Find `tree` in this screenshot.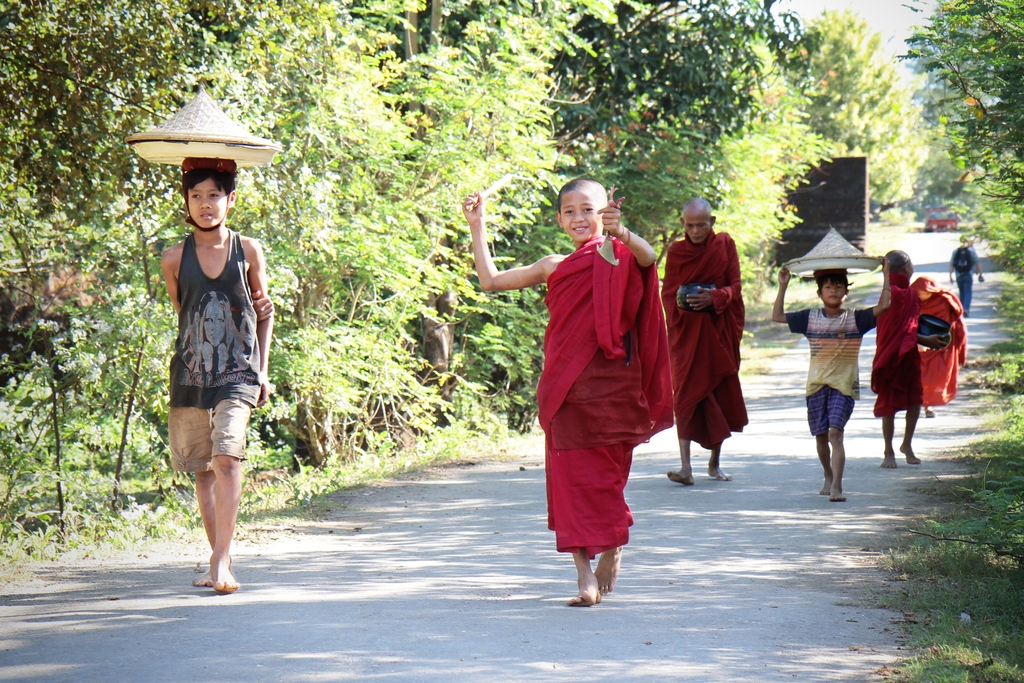
The bounding box for `tree` is box=[358, 0, 602, 380].
